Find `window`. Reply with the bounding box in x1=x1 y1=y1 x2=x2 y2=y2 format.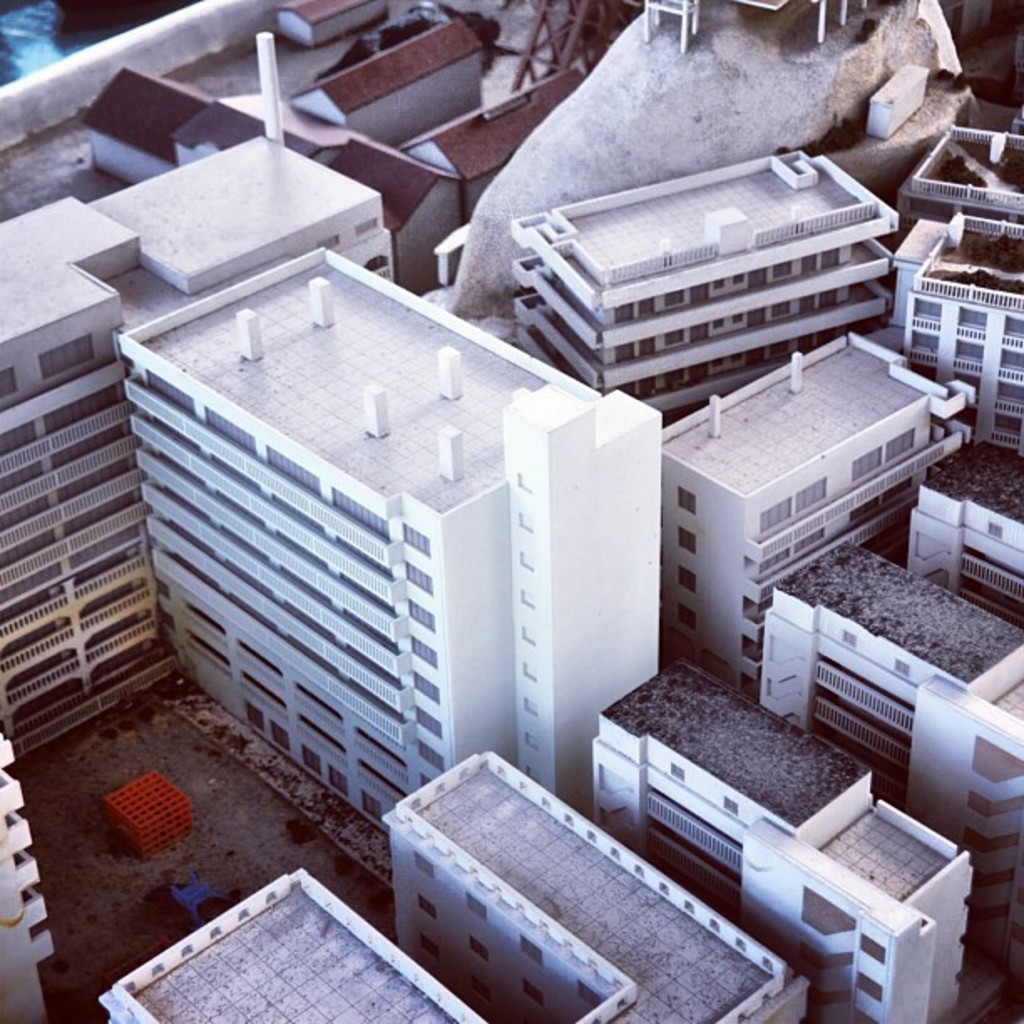
x1=472 y1=977 x2=490 y2=1006.
